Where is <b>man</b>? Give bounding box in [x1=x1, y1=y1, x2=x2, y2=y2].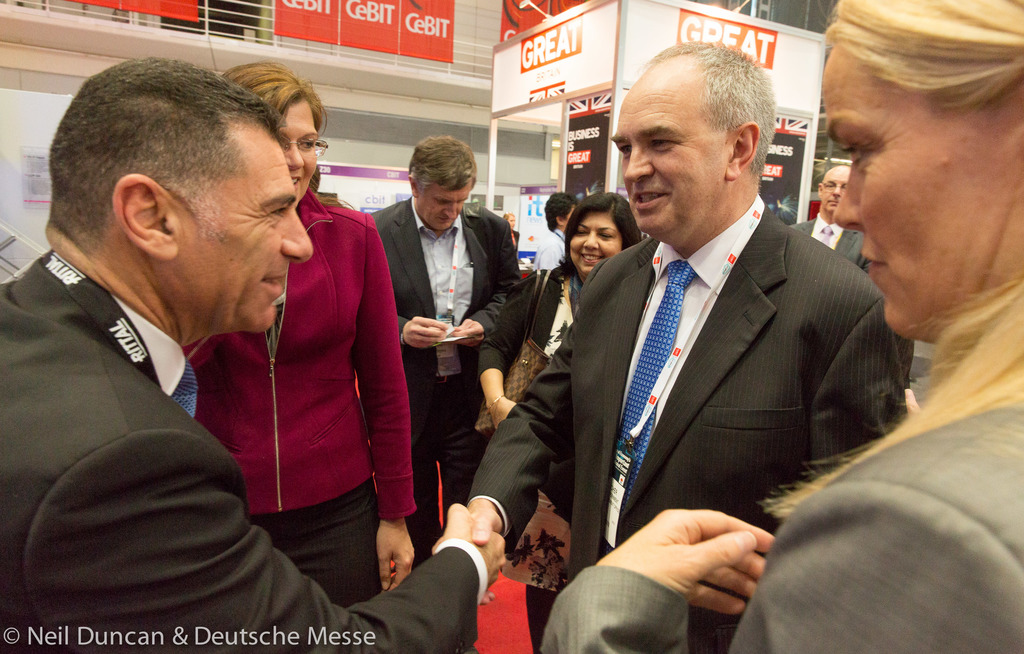
[x1=785, y1=163, x2=867, y2=281].
